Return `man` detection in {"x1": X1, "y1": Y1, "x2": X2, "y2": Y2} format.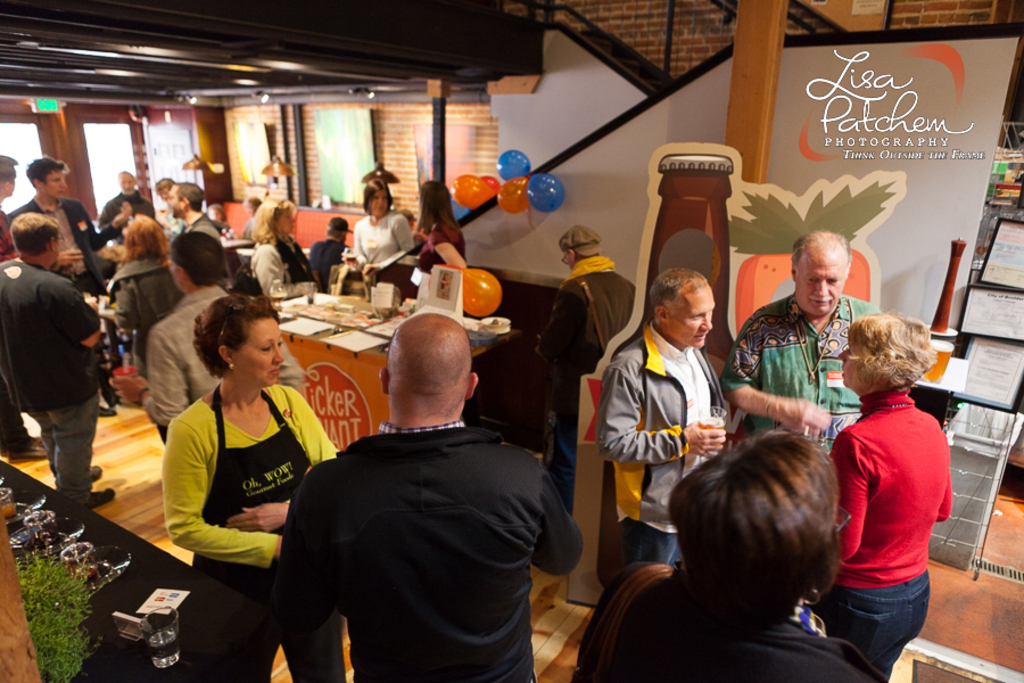
{"x1": 156, "y1": 178, "x2": 181, "y2": 239}.
